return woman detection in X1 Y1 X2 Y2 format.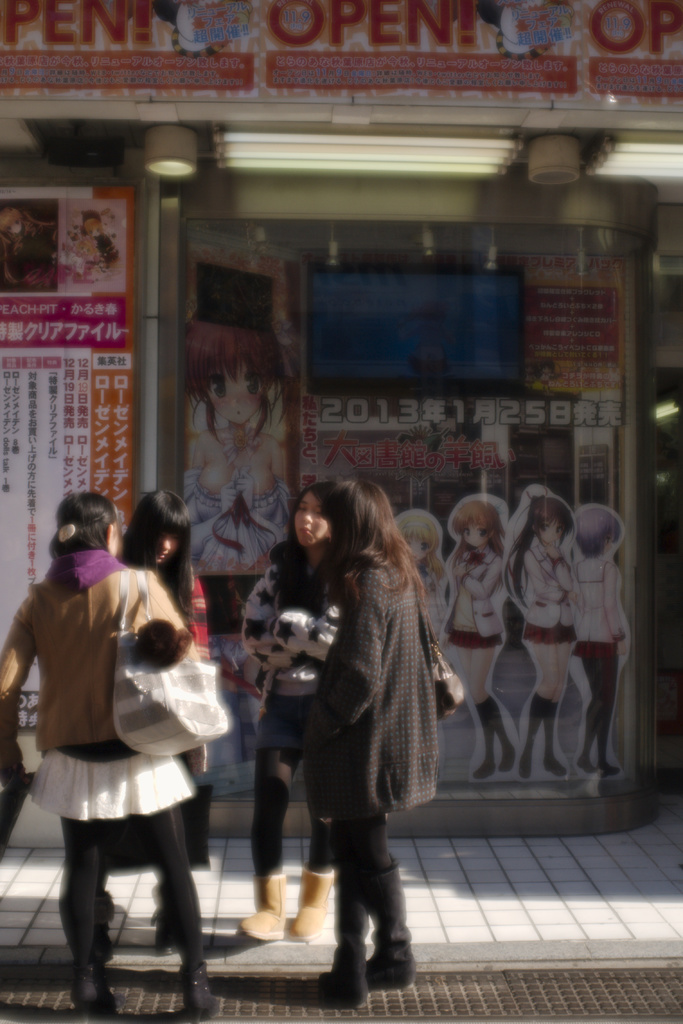
498 483 568 777.
